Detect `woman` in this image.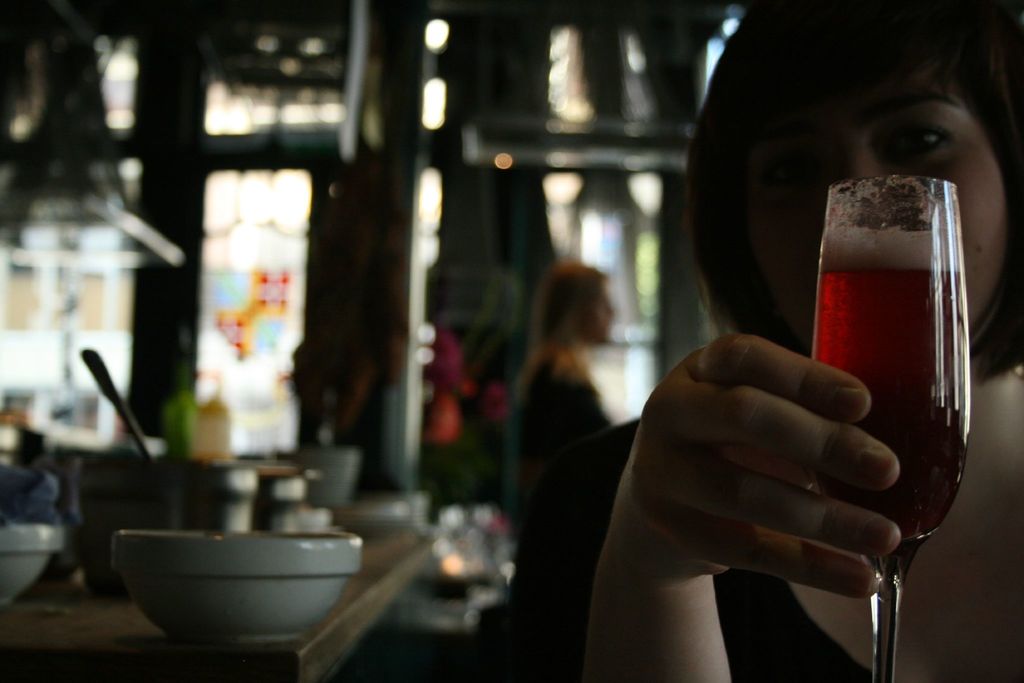
Detection: 582,71,1023,649.
